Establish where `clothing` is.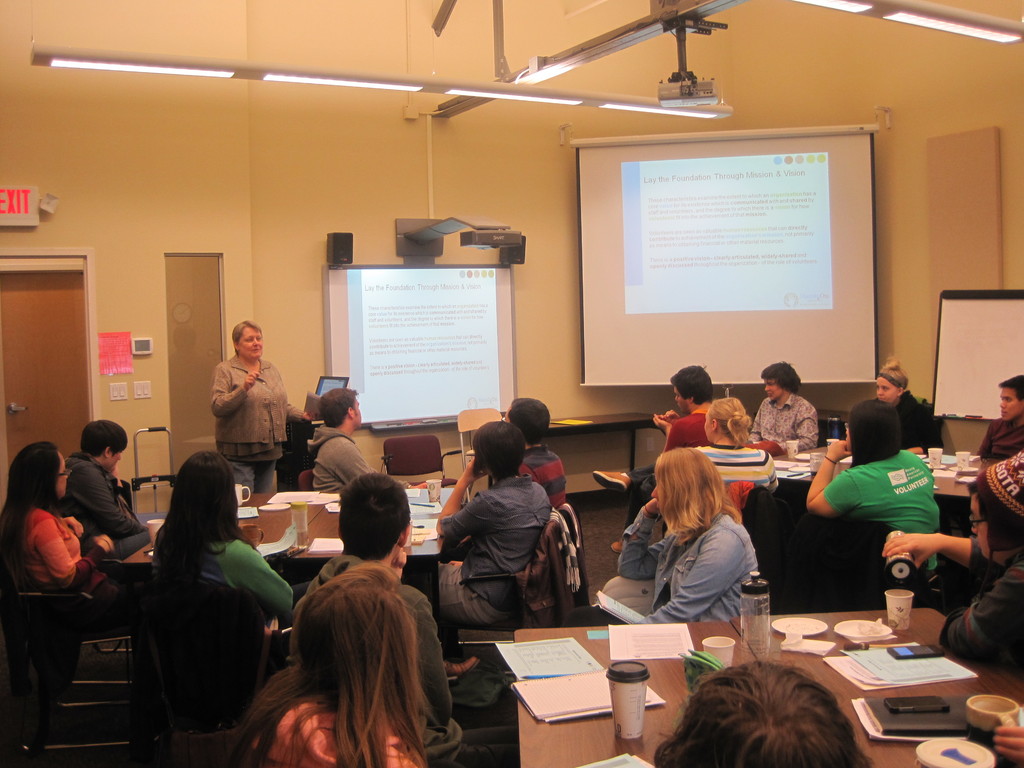
Established at <bbox>936, 548, 1023, 673</bbox>.
